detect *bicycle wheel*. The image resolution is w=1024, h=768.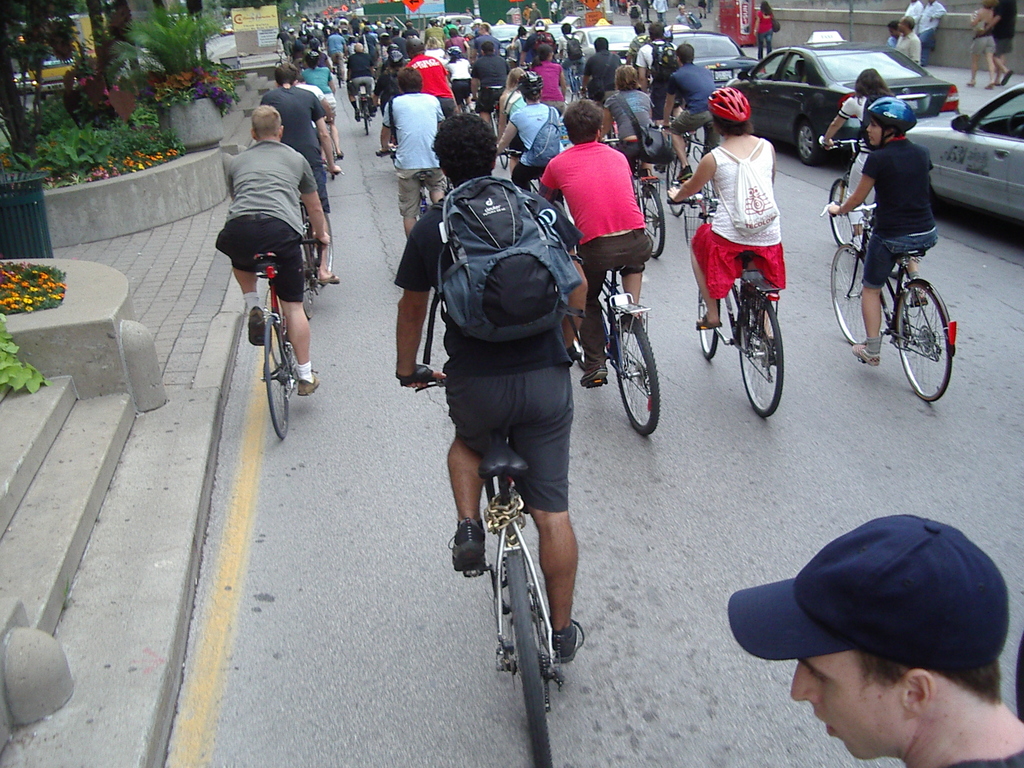
select_region(501, 548, 552, 767).
